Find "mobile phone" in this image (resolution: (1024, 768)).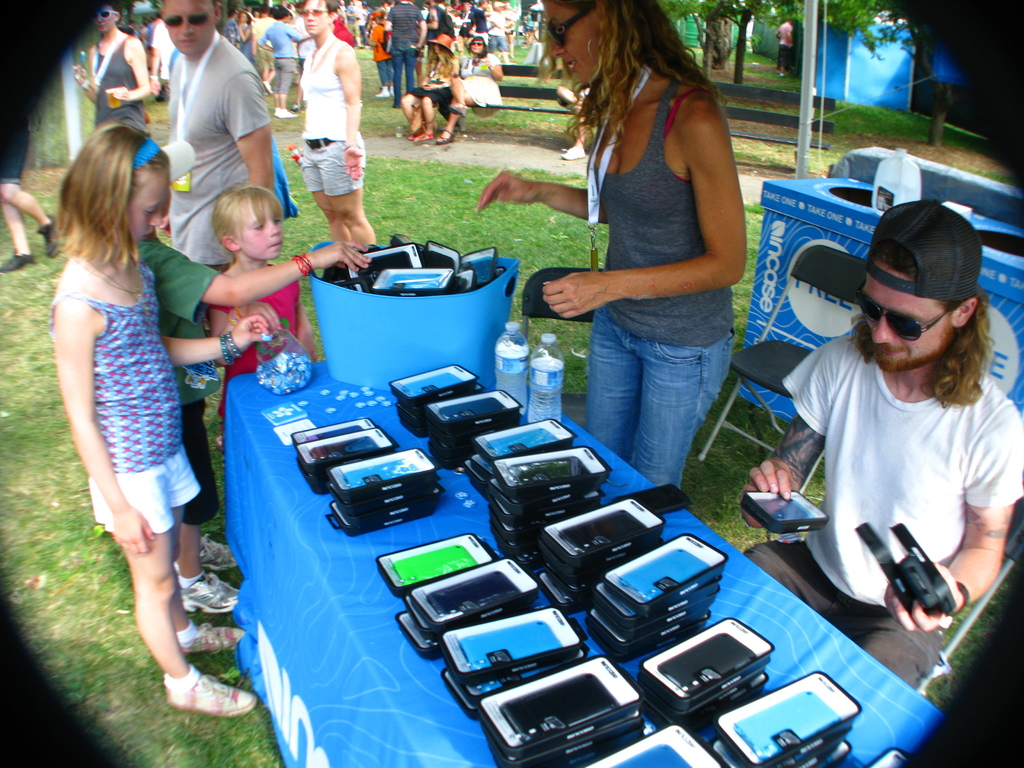
<bbox>359, 248, 411, 291</bbox>.
